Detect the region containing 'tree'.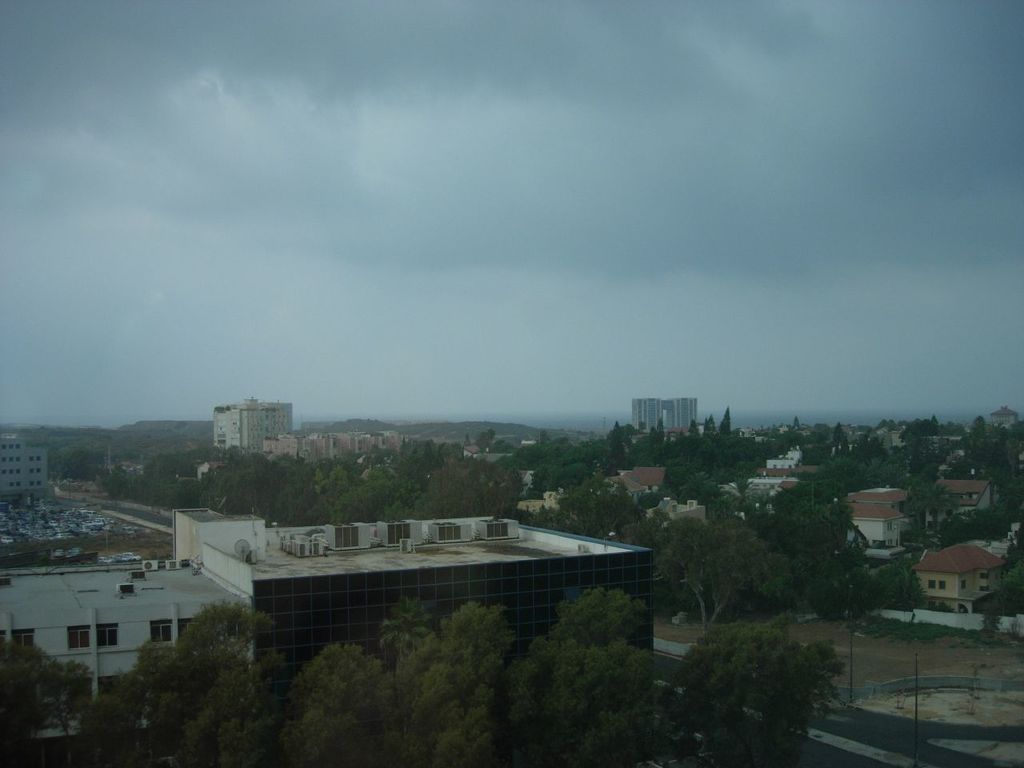
region(0, 575, 857, 767).
